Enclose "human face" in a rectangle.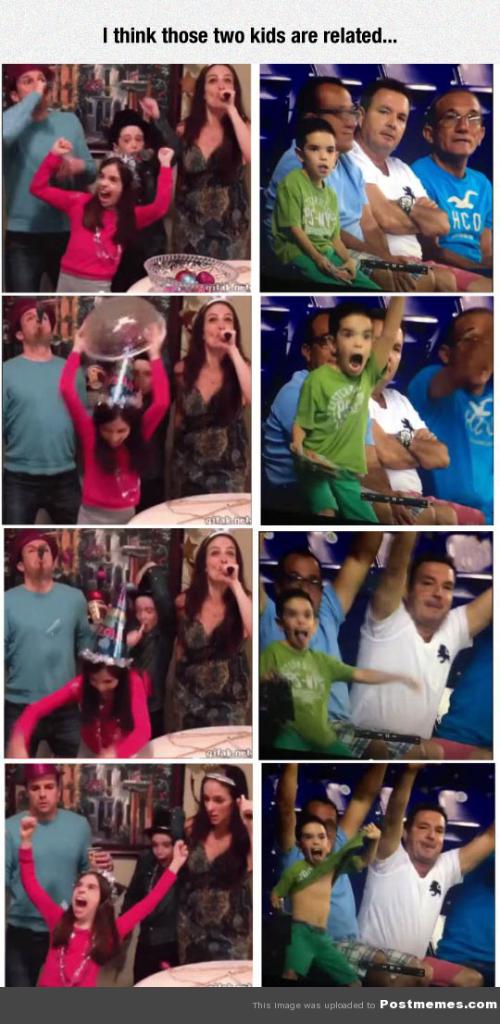
210 538 235 586.
